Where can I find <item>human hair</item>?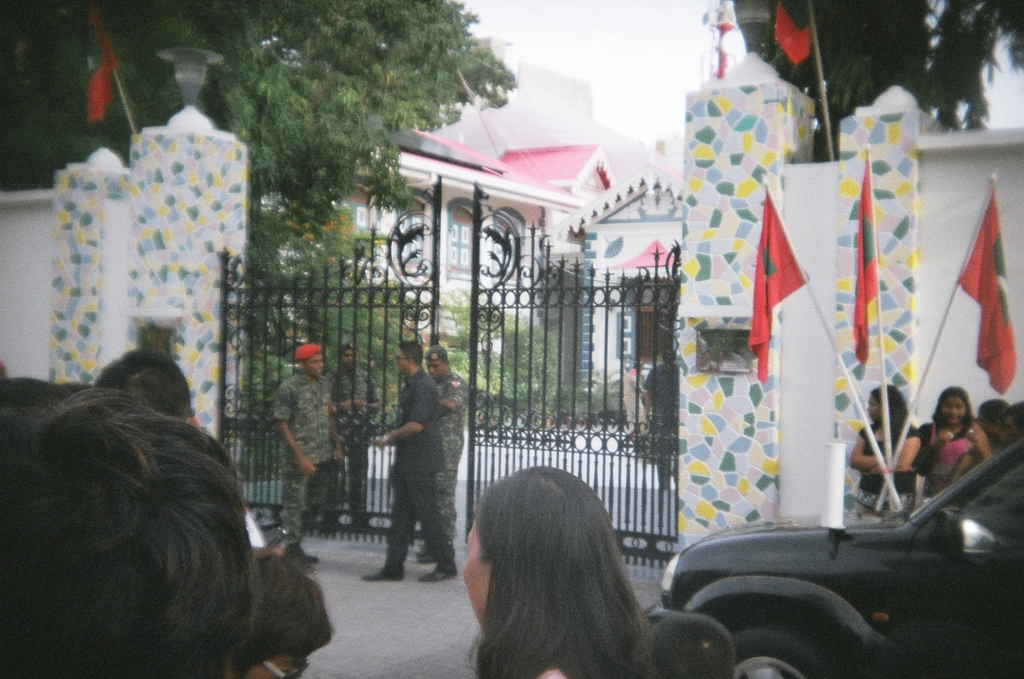
You can find it at x1=869 y1=381 x2=912 y2=431.
